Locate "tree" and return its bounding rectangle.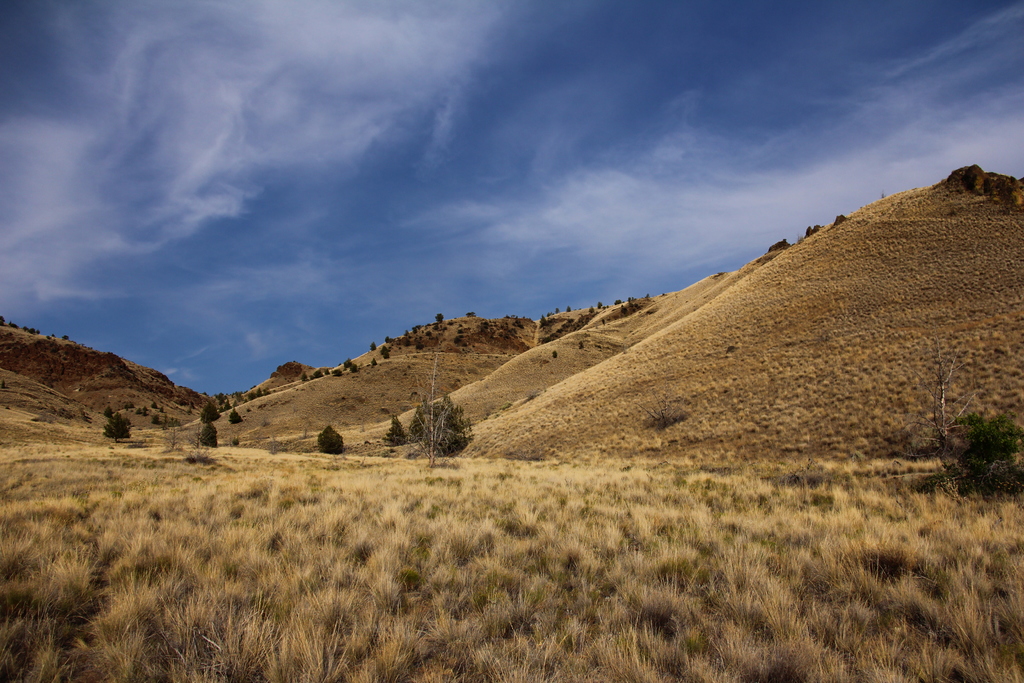
(left=381, top=416, right=407, bottom=443).
